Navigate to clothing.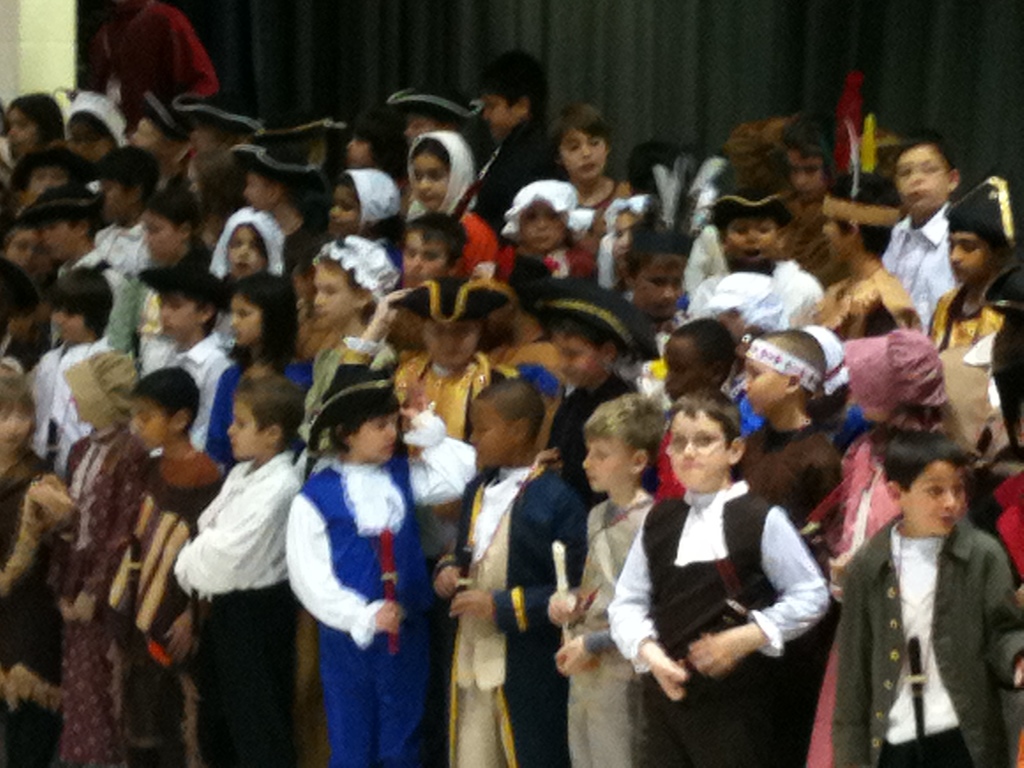
Navigation target: [left=956, top=175, right=1011, bottom=250].
